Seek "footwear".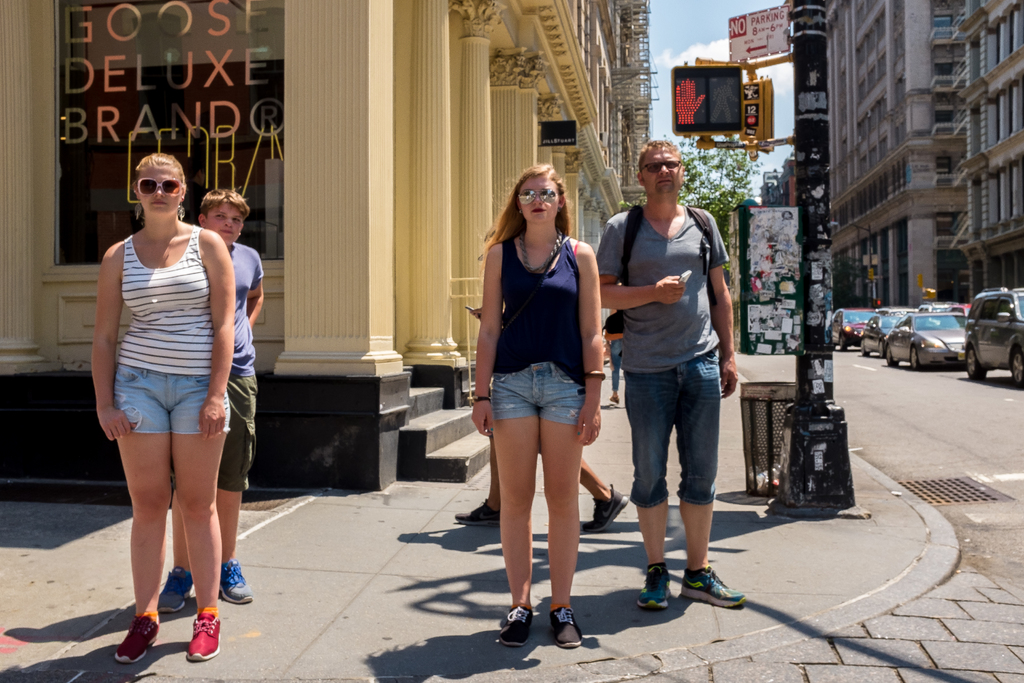
bbox(545, 604, 583, 649).
